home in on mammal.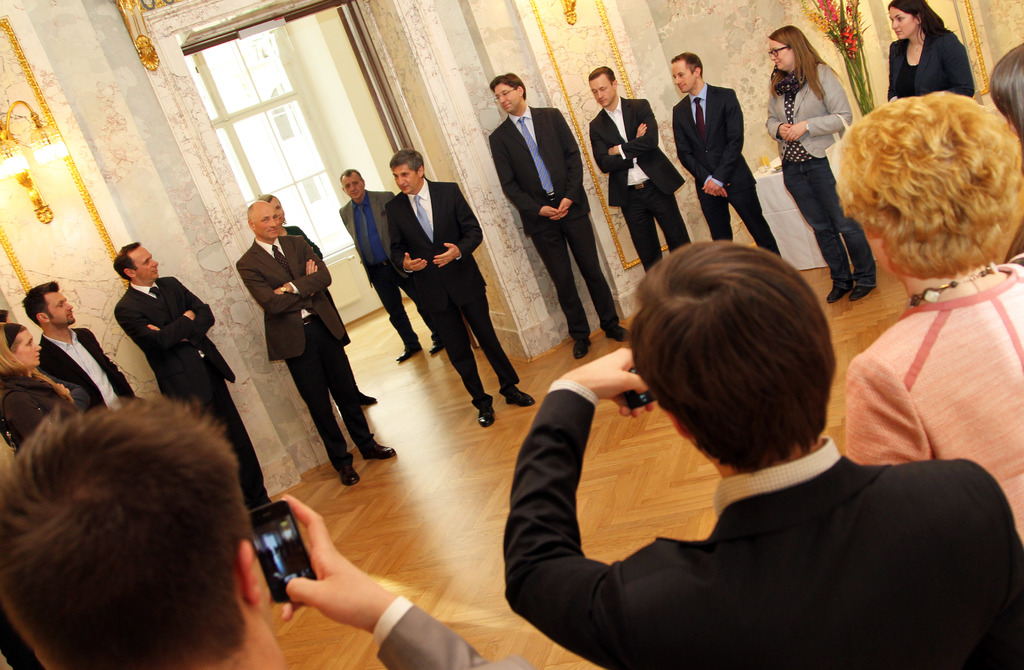
Homed in at <box>230,196,399,484</box>.
